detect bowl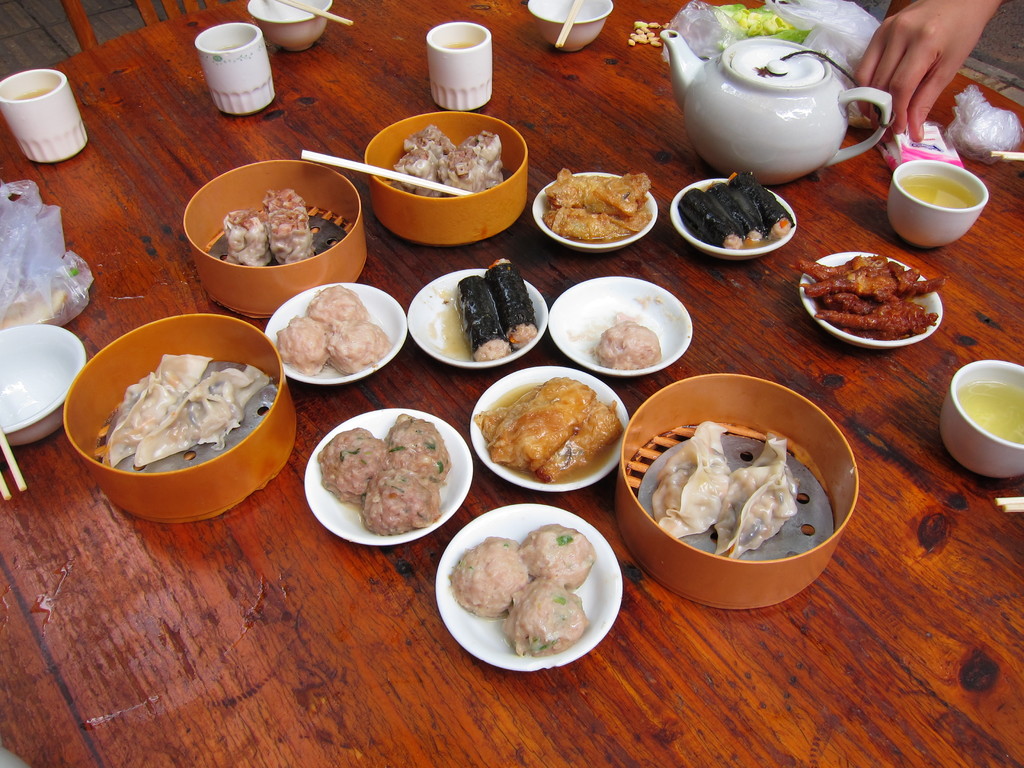
Rect(549, 274, 693, 376)
